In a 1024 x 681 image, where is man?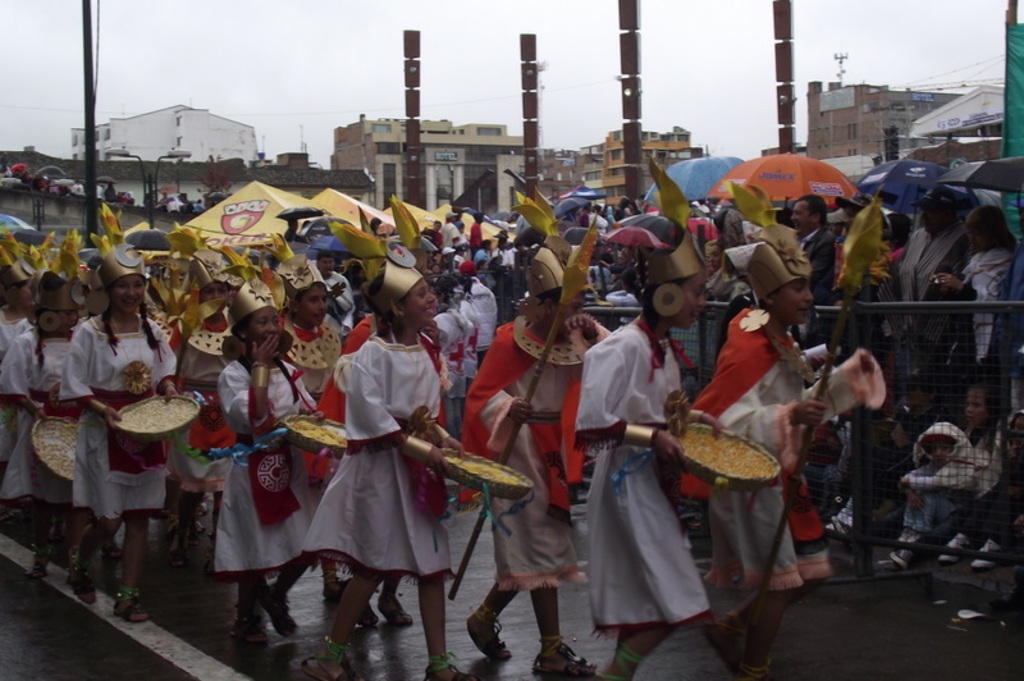
881:179:970:351.
